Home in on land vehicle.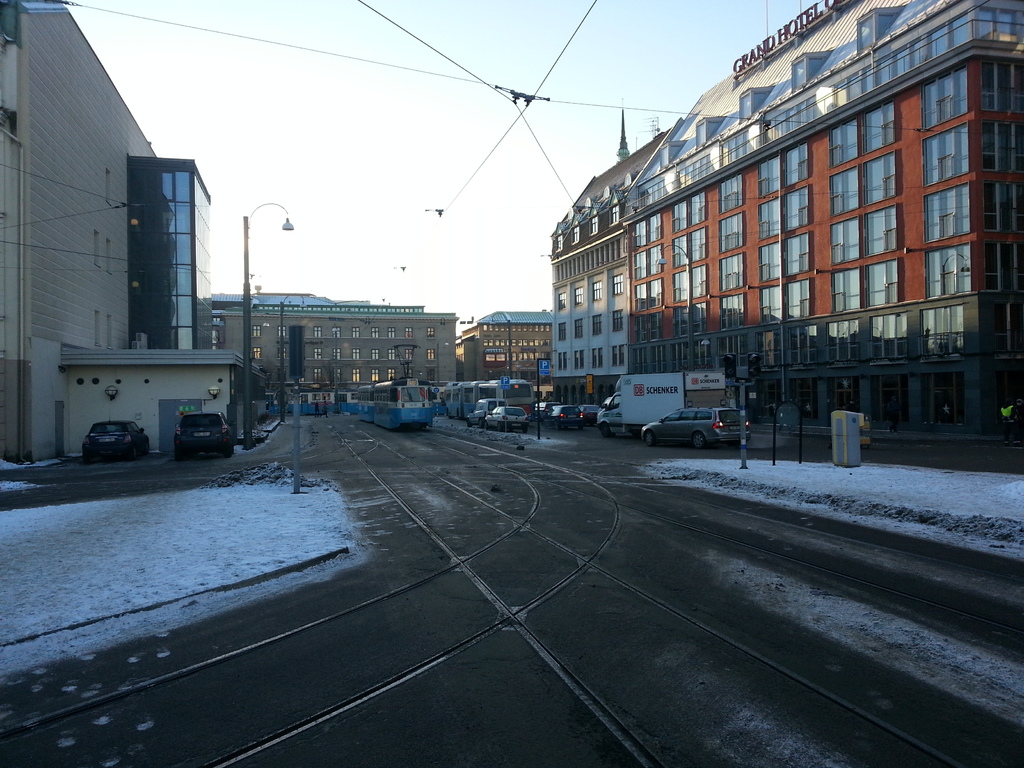
Homed in at [x1=577, y1=402, x2=602, y2=428].
